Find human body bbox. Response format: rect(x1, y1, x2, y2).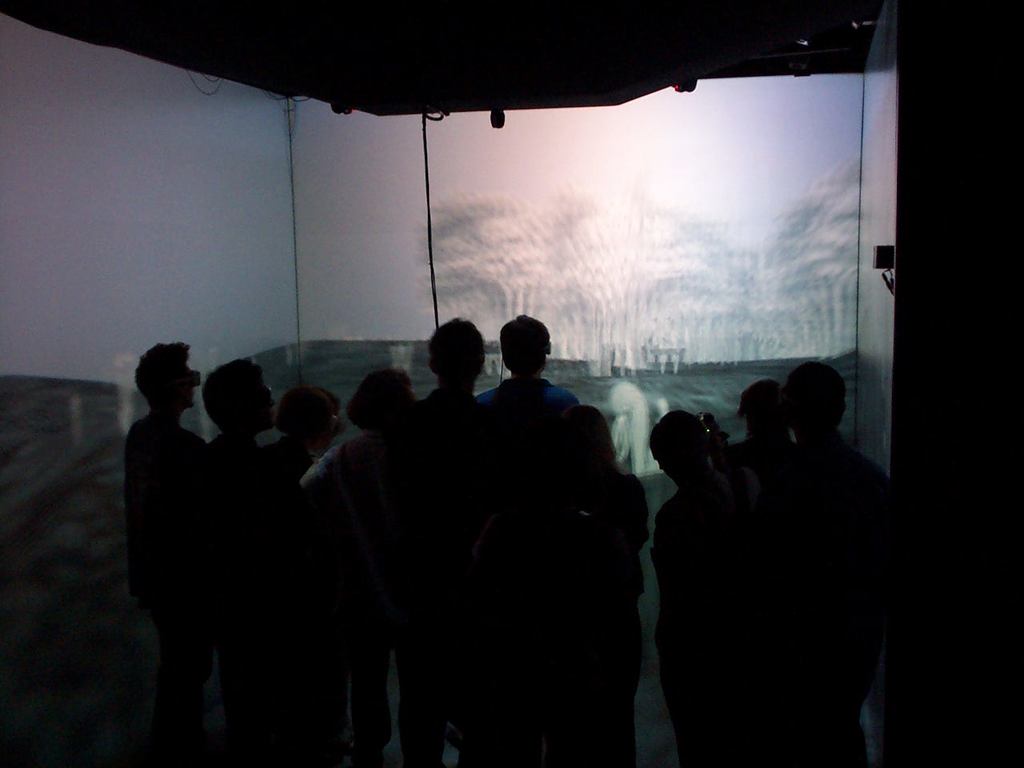
rect(647, 396, 773, 767).
